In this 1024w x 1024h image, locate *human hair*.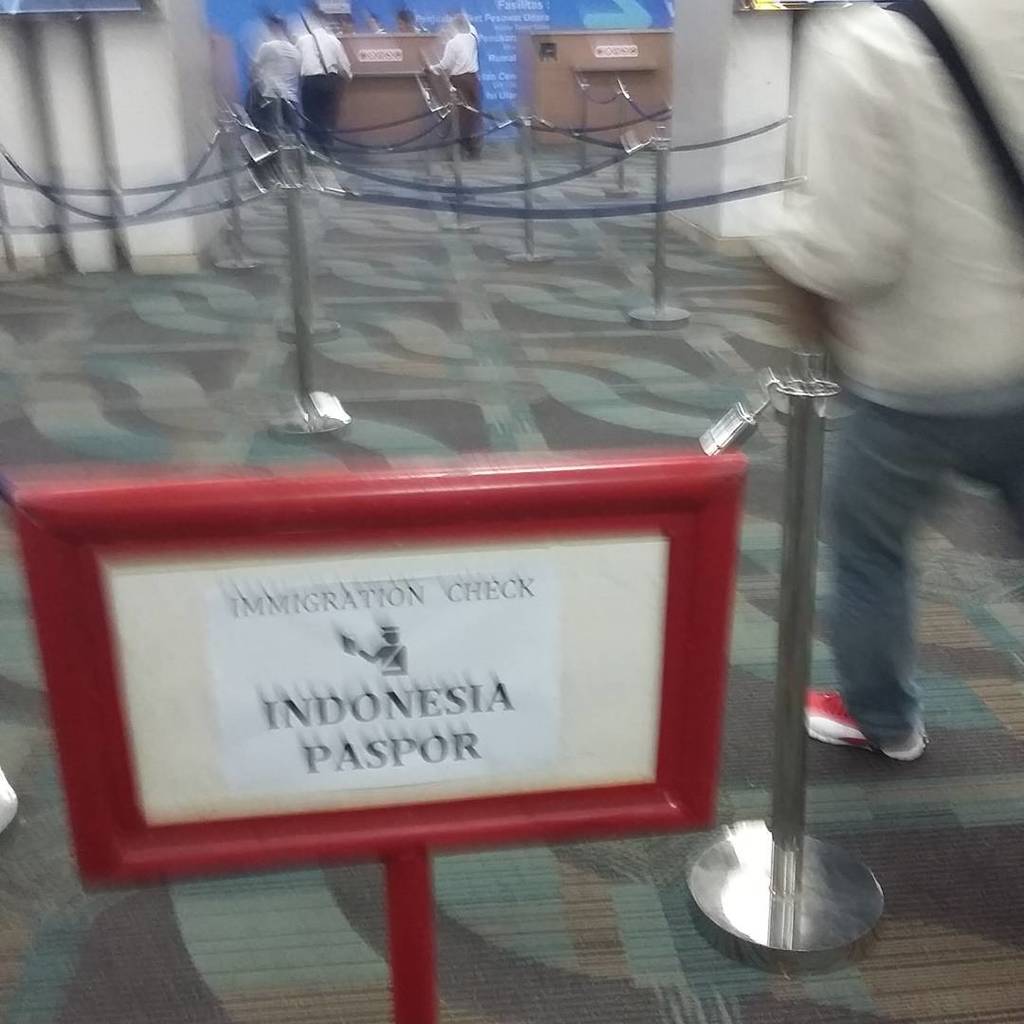
Bounding box: bbox=(448, 3, 473, 33).
